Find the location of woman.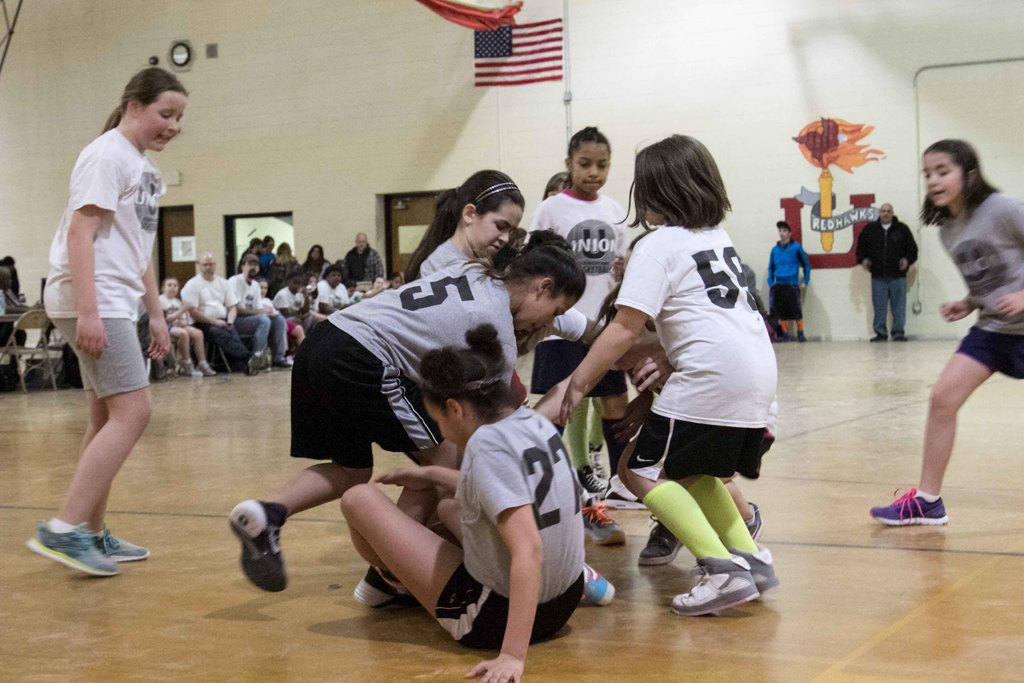
Location: 364/276/389/298.
